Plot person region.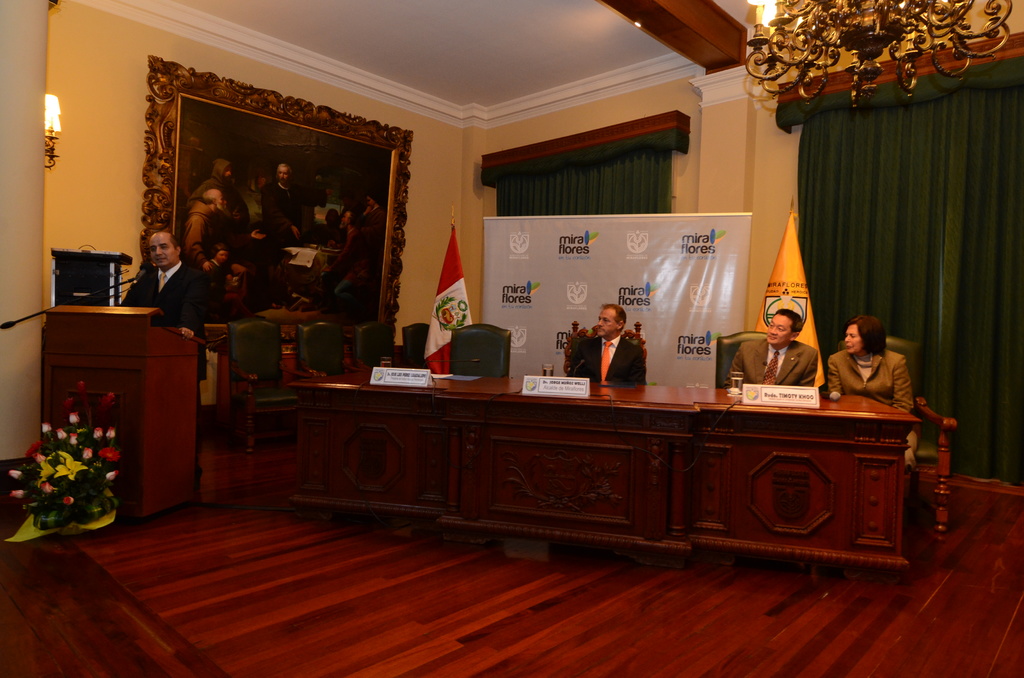
Plotted at box(120, 231, 227, 378).
